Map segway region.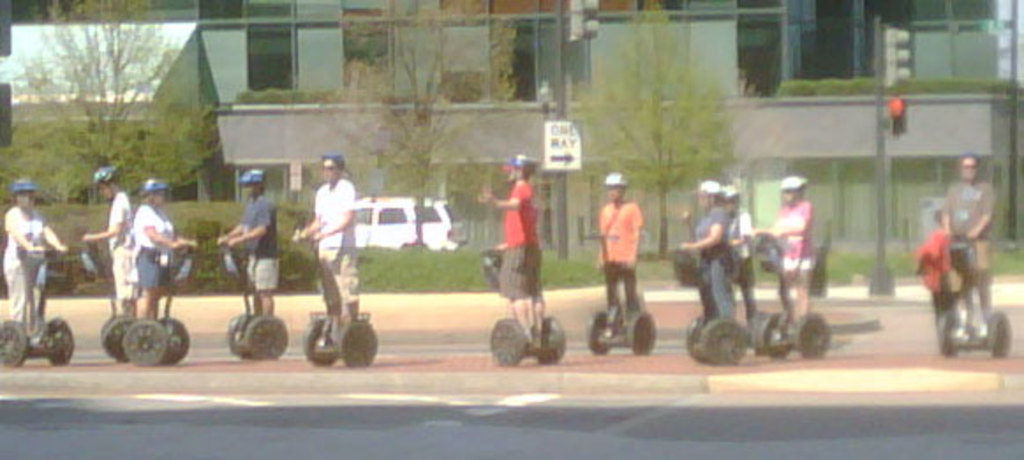
Mapped to locate(486, 249, 566, 367).
